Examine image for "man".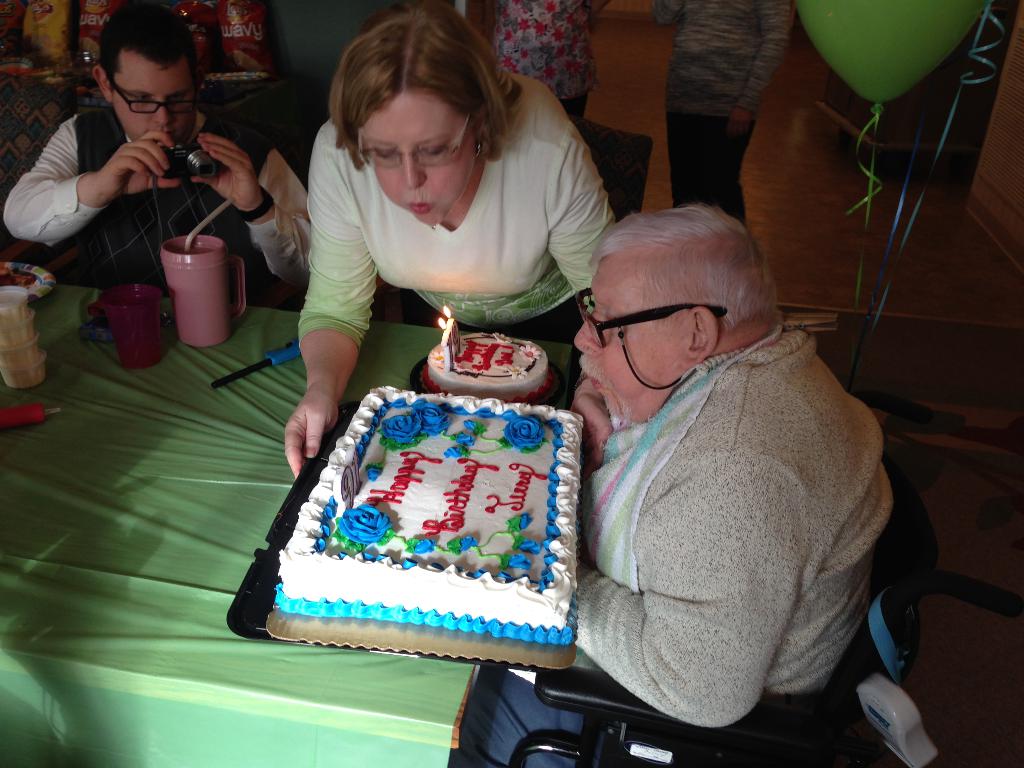
Examination result: left=5, top=5, right=303, bottom=298.
